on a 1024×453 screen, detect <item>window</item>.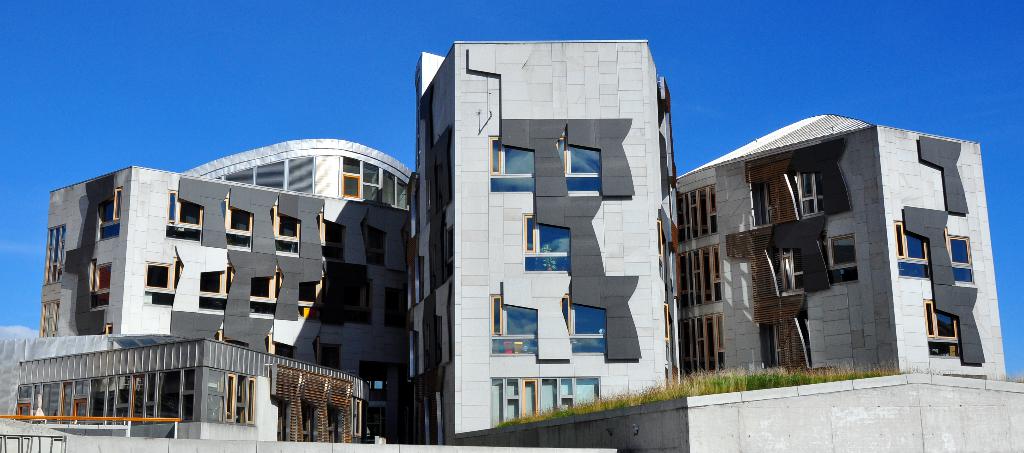
BBox(925, 282, 982, 363).
